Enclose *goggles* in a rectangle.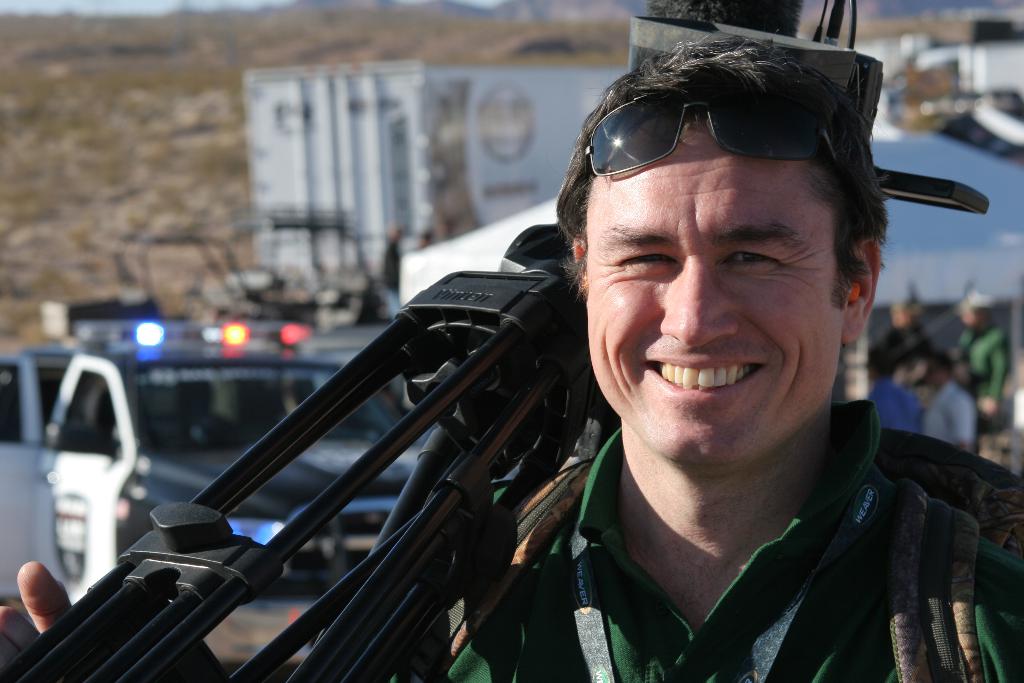
x1=579 y1=85 x2=844 y2=177.
